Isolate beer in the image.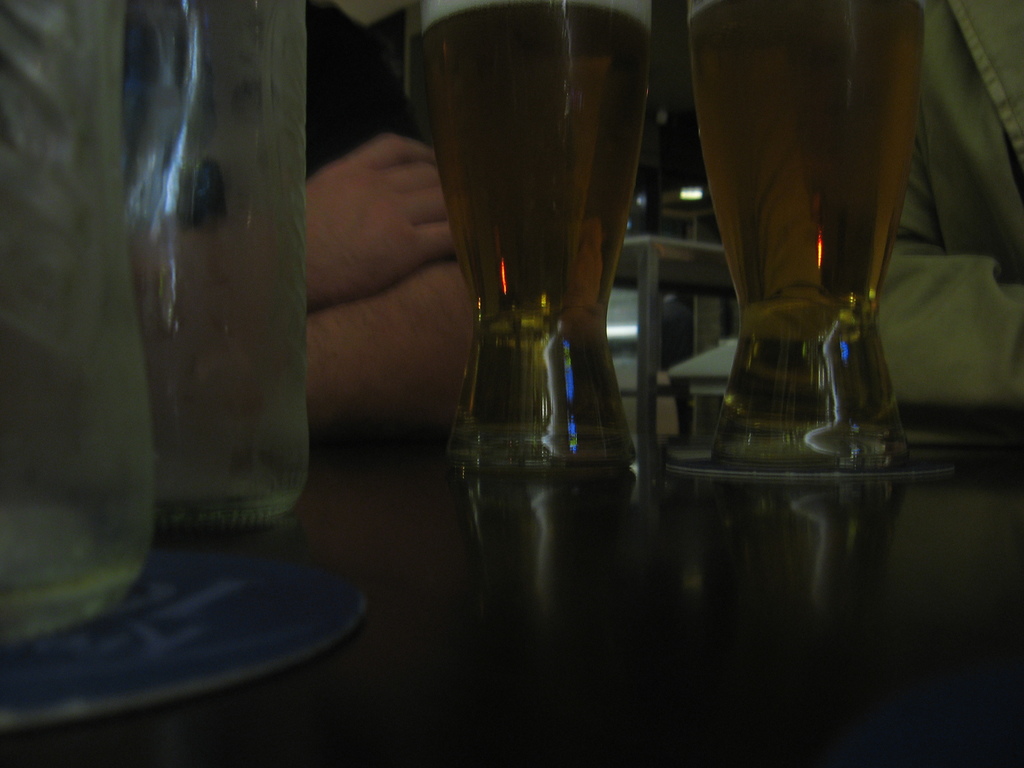
Isolated region: 687/0/927/484.
